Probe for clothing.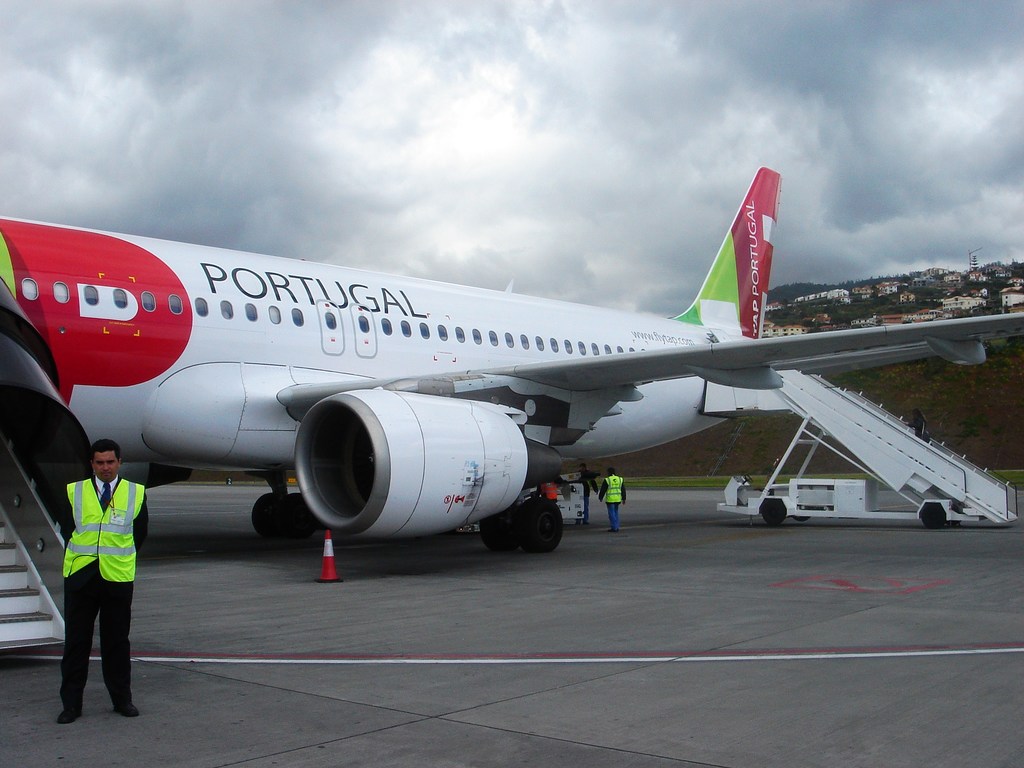
Probe result: 600 472 626 527.
